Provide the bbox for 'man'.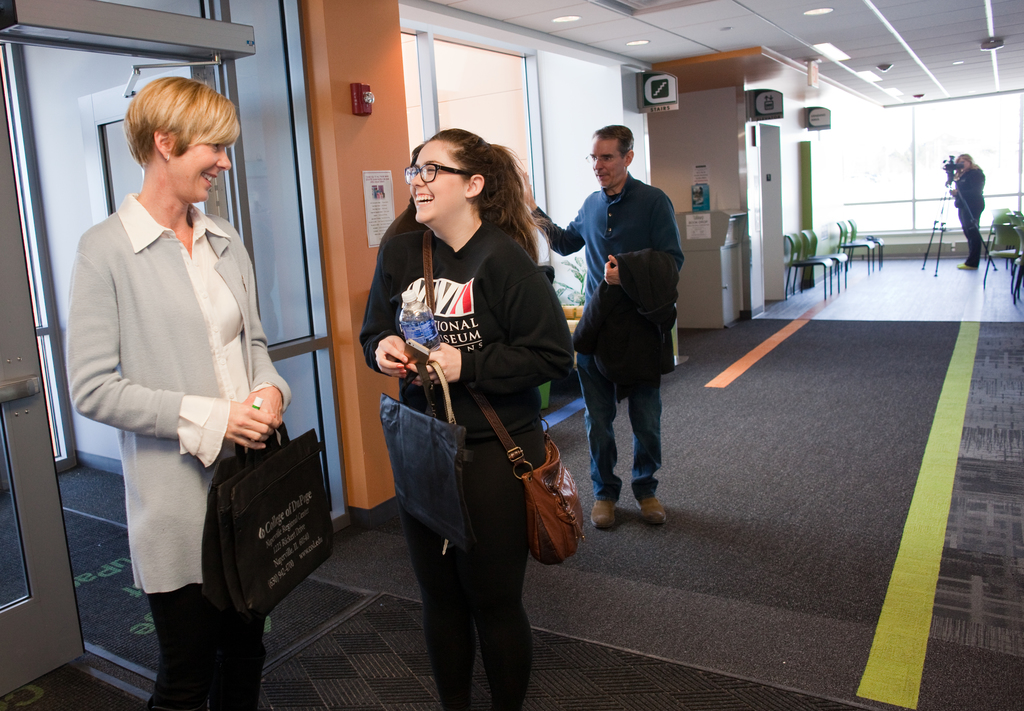
(x1=523, y1=125, x2=684, y2=530).
